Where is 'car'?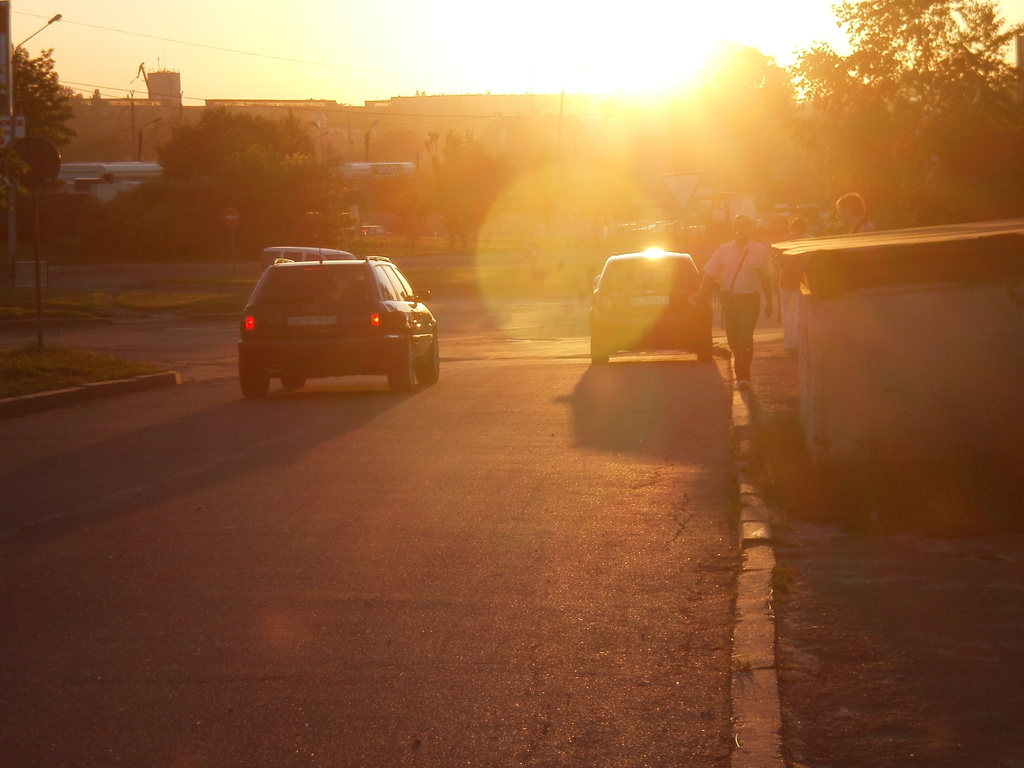
<region>593, 243, 710, 360</region>.
